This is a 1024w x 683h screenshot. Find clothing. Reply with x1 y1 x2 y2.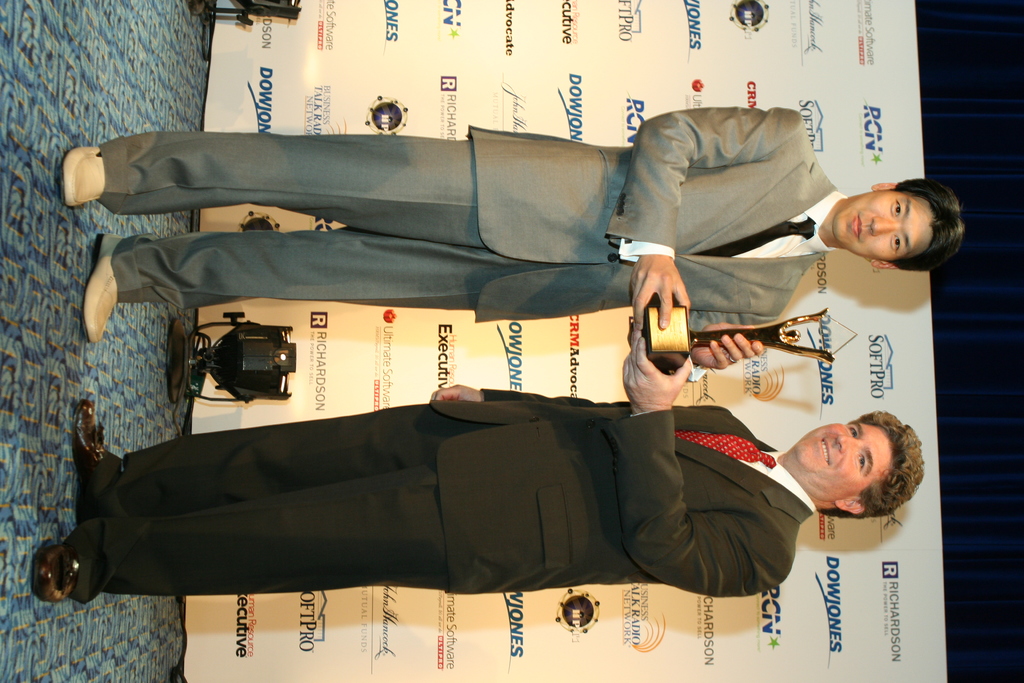
99 106 838 333.
